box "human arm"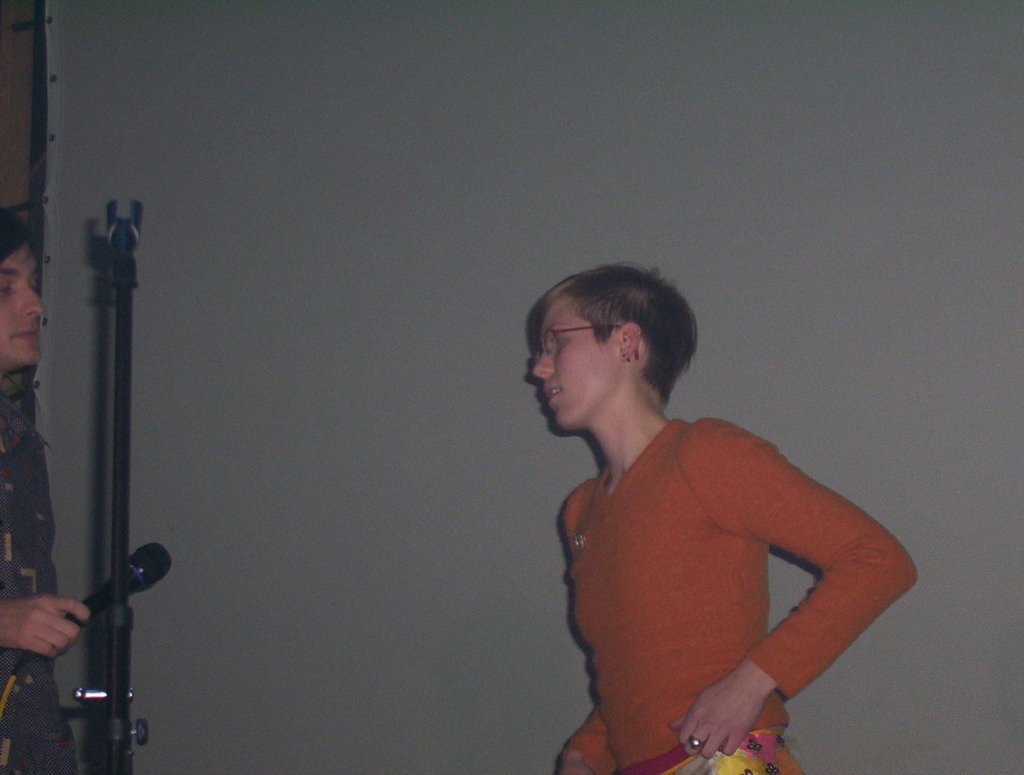
left=0, top=596, right=88, bottom=676
